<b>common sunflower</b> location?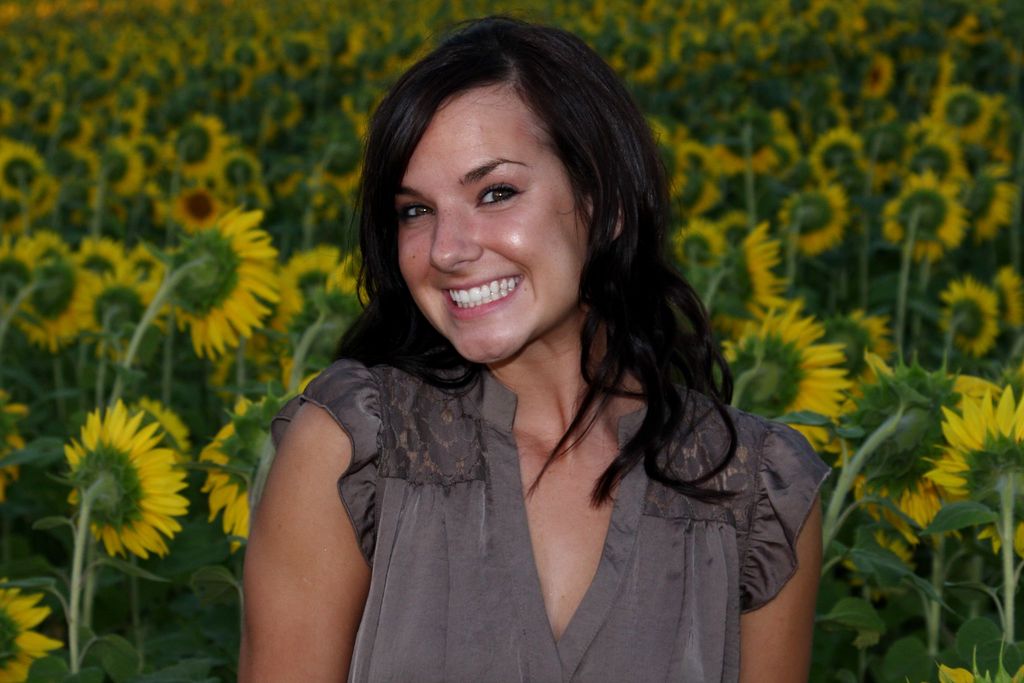
locate(708, 130, 776, 175)
